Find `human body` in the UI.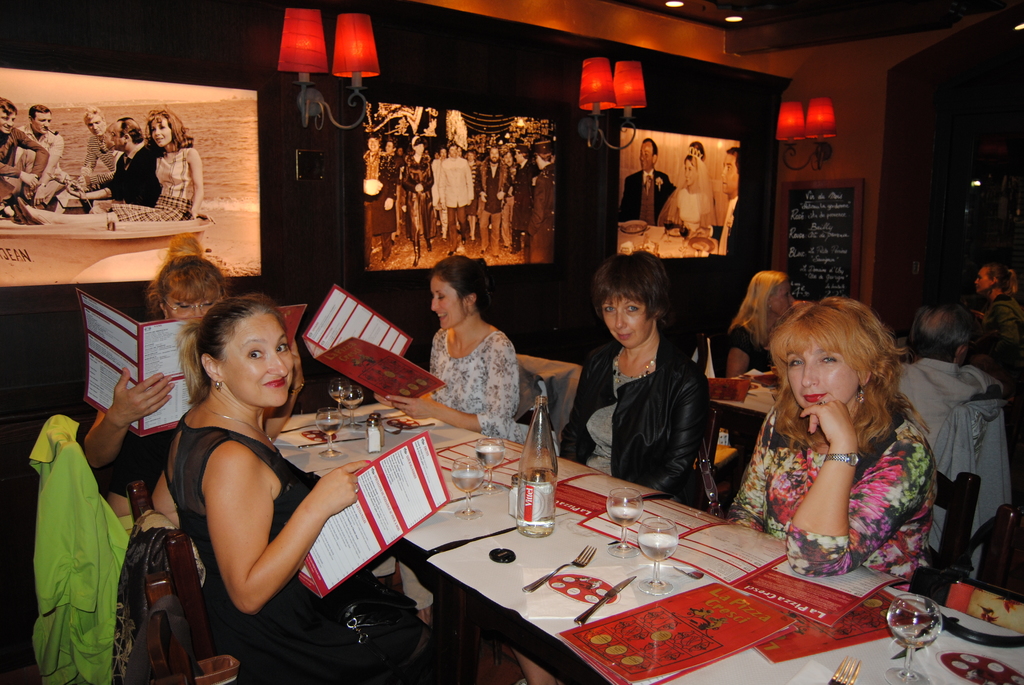
UI element at [x1=989, y1=287, x2=1023, y2=358].
